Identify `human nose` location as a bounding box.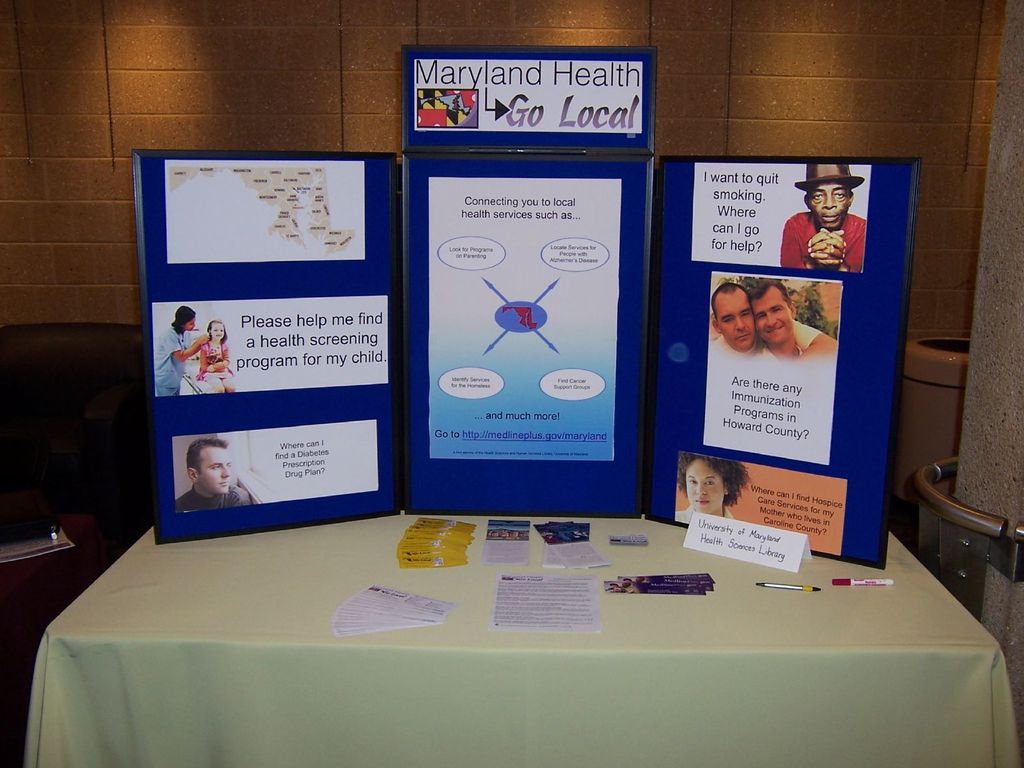
rect(222, 464, 230, 477).
